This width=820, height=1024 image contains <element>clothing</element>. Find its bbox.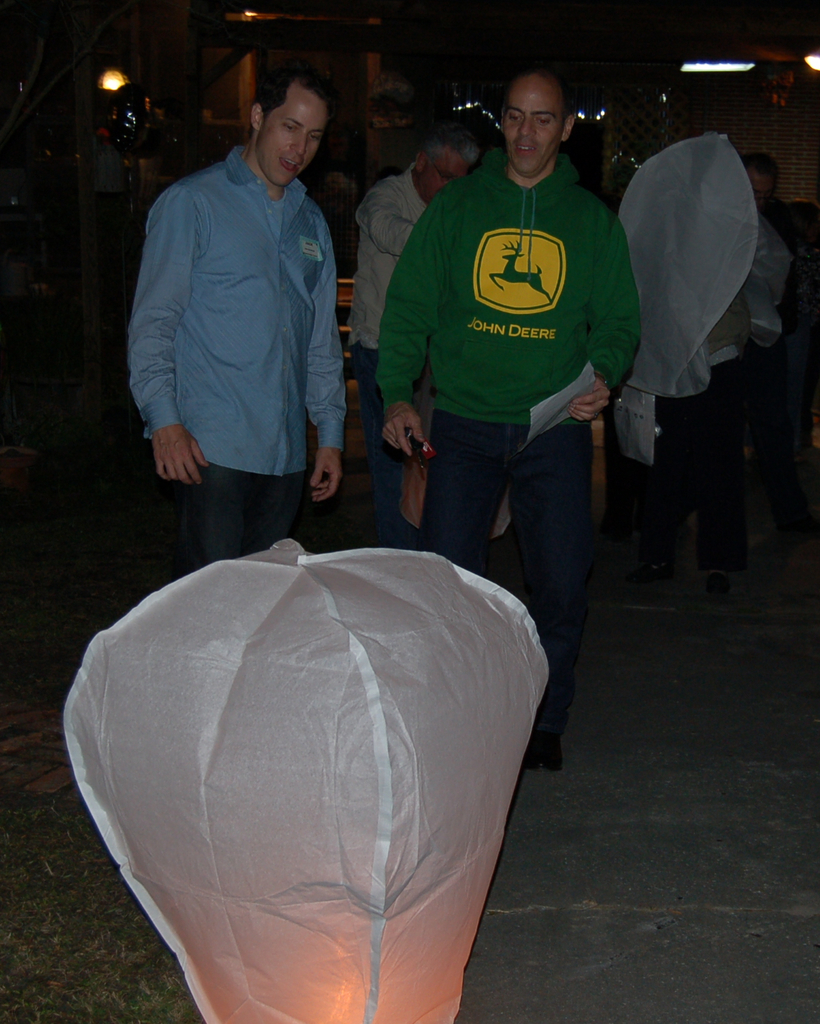
(x1=331, y1=176, x2=428, y2=542).
